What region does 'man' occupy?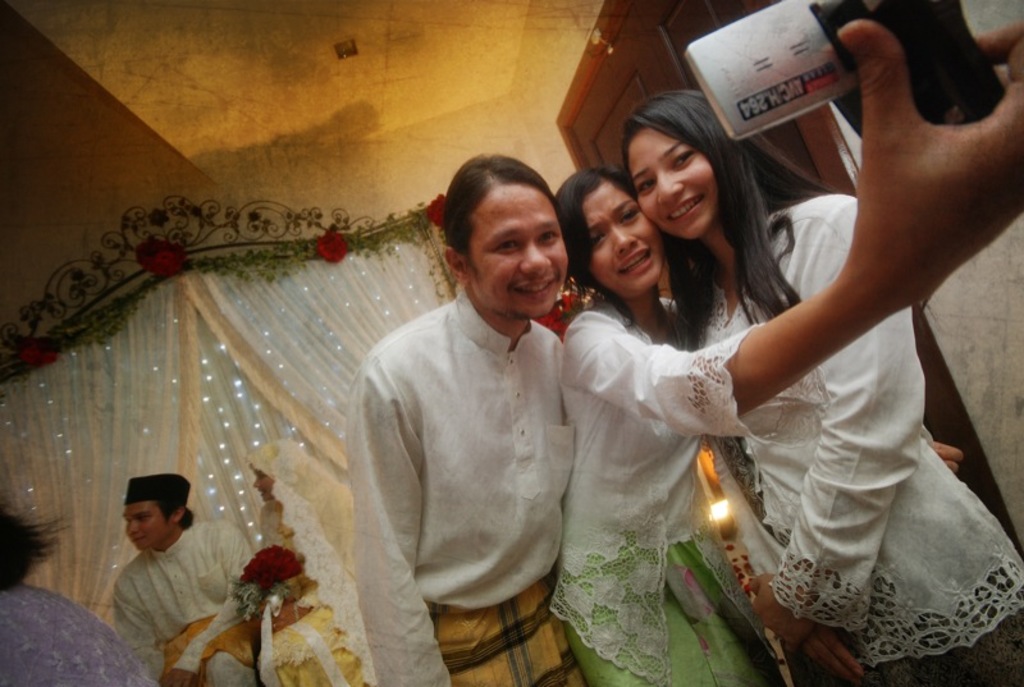
box(353, 151, 599, 686).
